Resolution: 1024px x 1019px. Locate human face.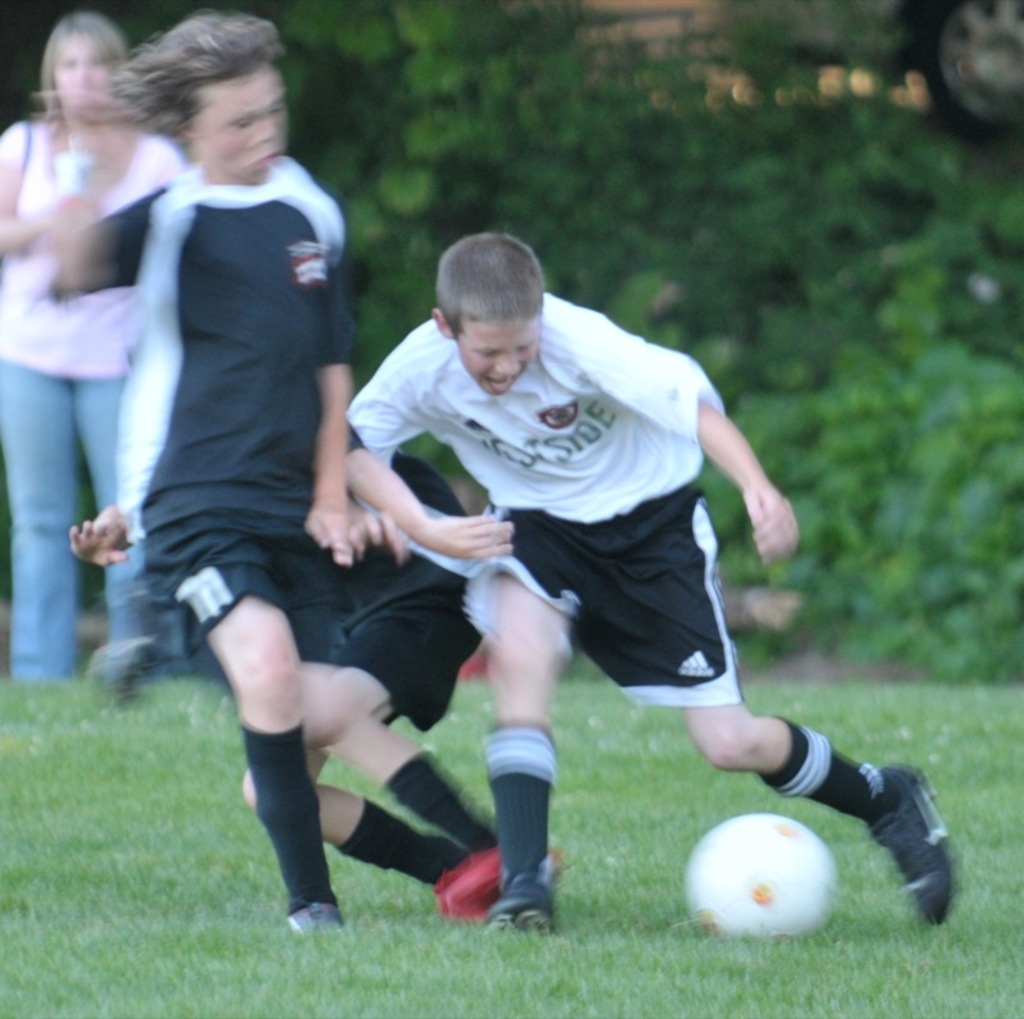
[left=195, top=63, right=288, bottom=186].
